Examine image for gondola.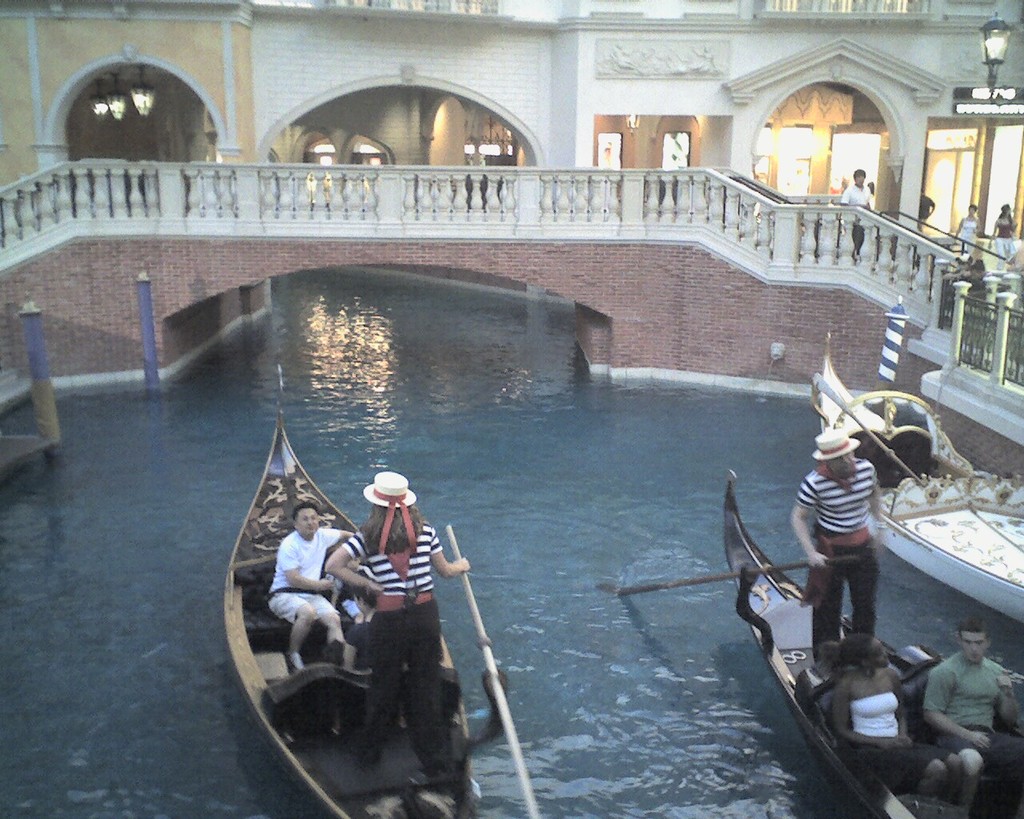
Examination result: [710,446,1023,818].
